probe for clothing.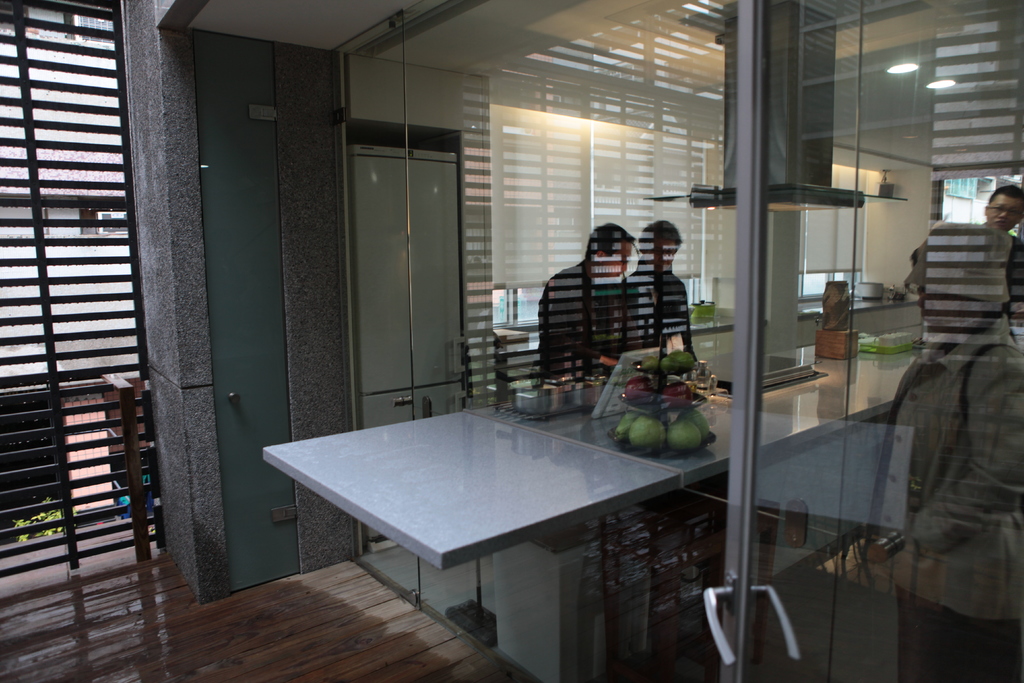
Probe result: 862 311 1023 682.
